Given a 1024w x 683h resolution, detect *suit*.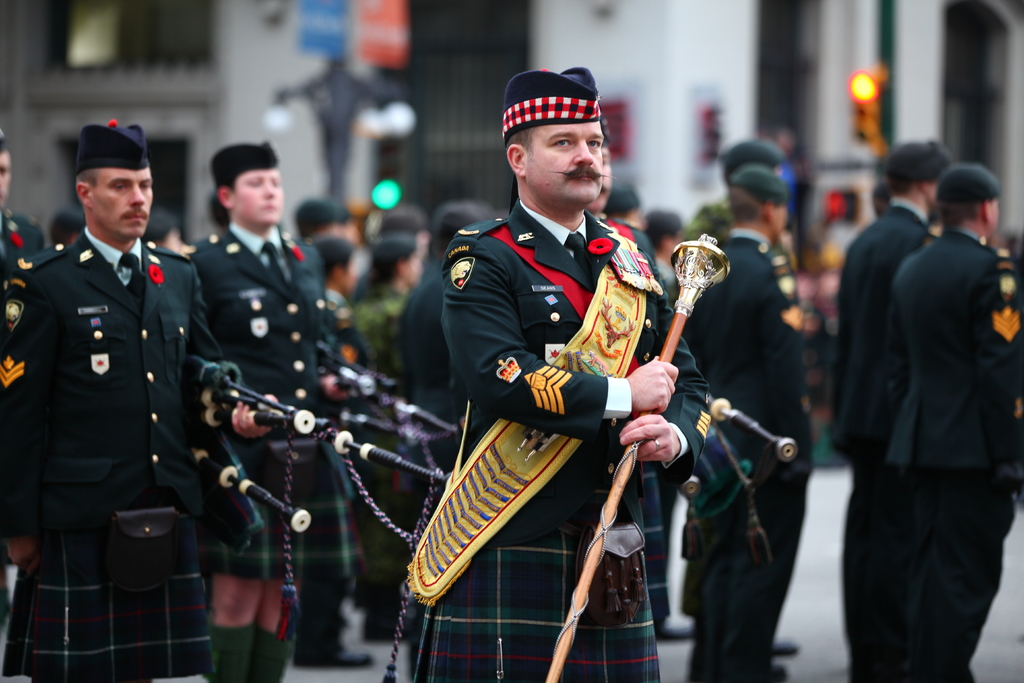
crop(395, 267, 461, 498).
